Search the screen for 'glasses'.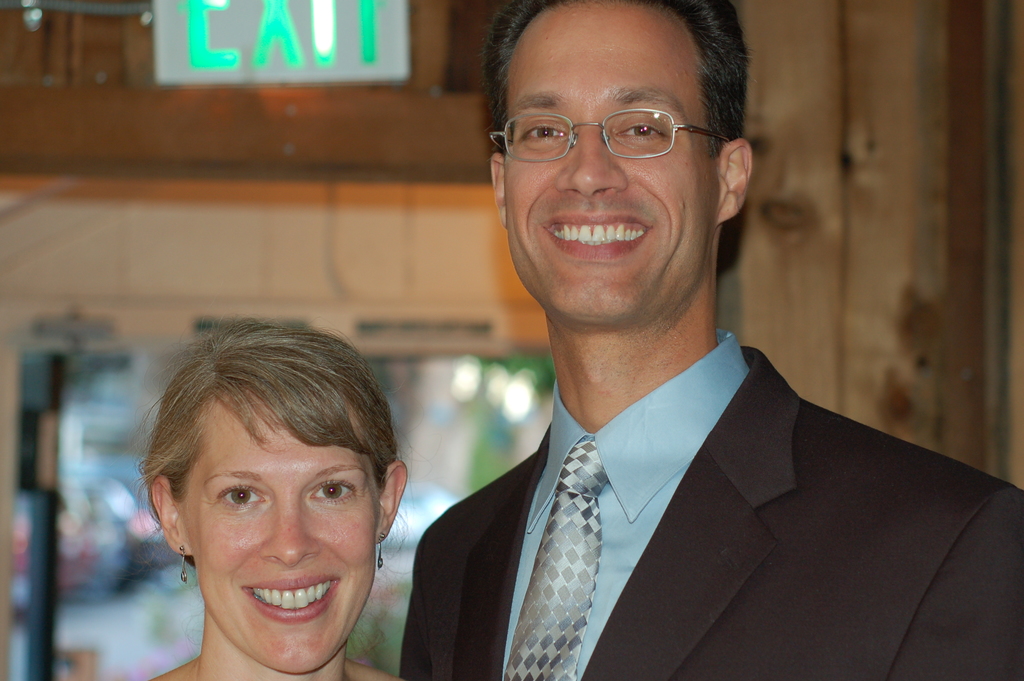
Found at (494,84,741,161).
